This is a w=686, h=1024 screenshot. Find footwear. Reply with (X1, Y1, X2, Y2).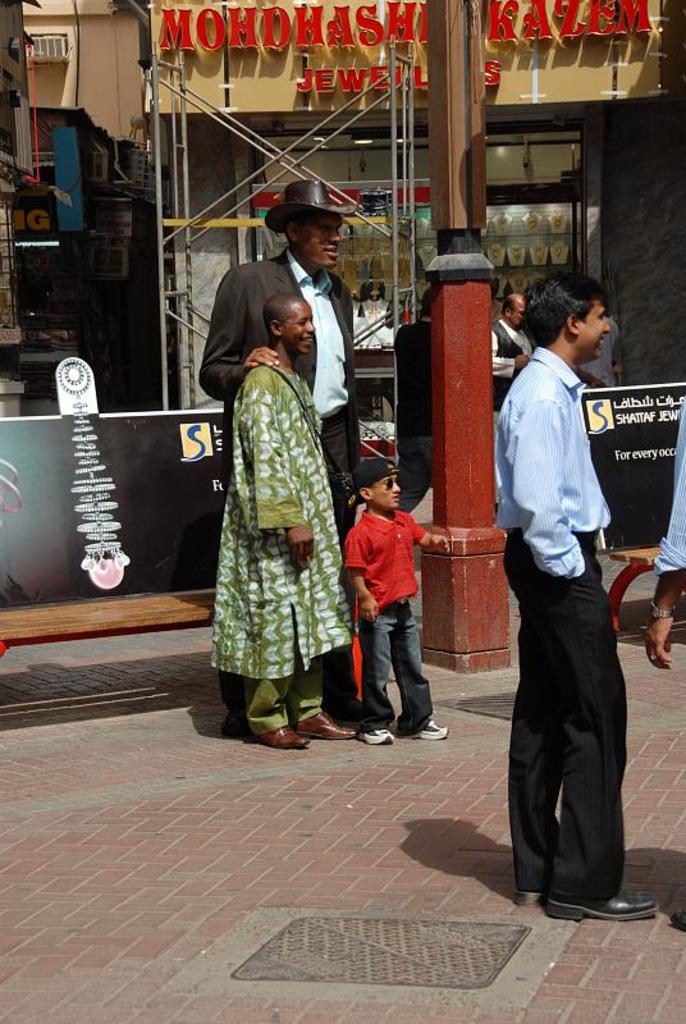
(291, 710, 357, 739).
